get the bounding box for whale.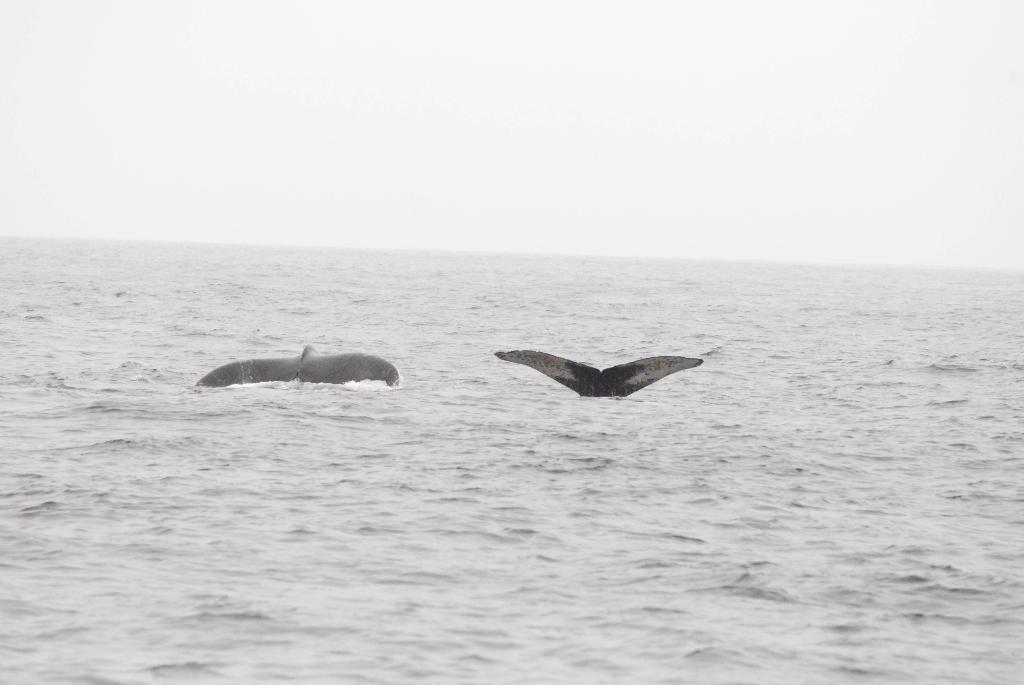
[left=492, top=344, right=703, bottom=399].
